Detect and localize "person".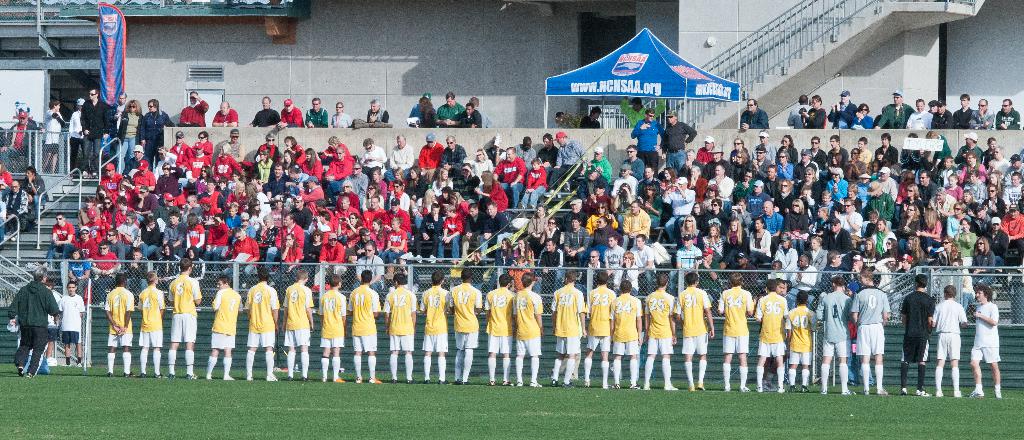
Localized at 453, 269, 479, 384.
